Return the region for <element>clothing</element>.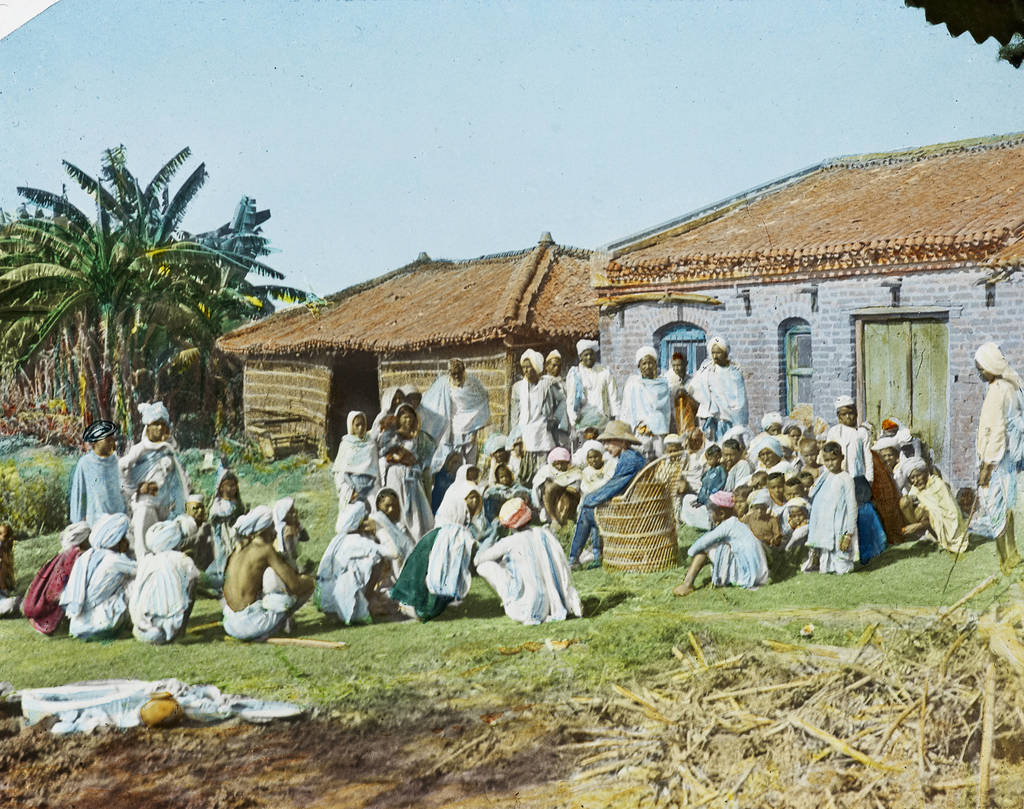
detection(315, 501, 398, 625).
